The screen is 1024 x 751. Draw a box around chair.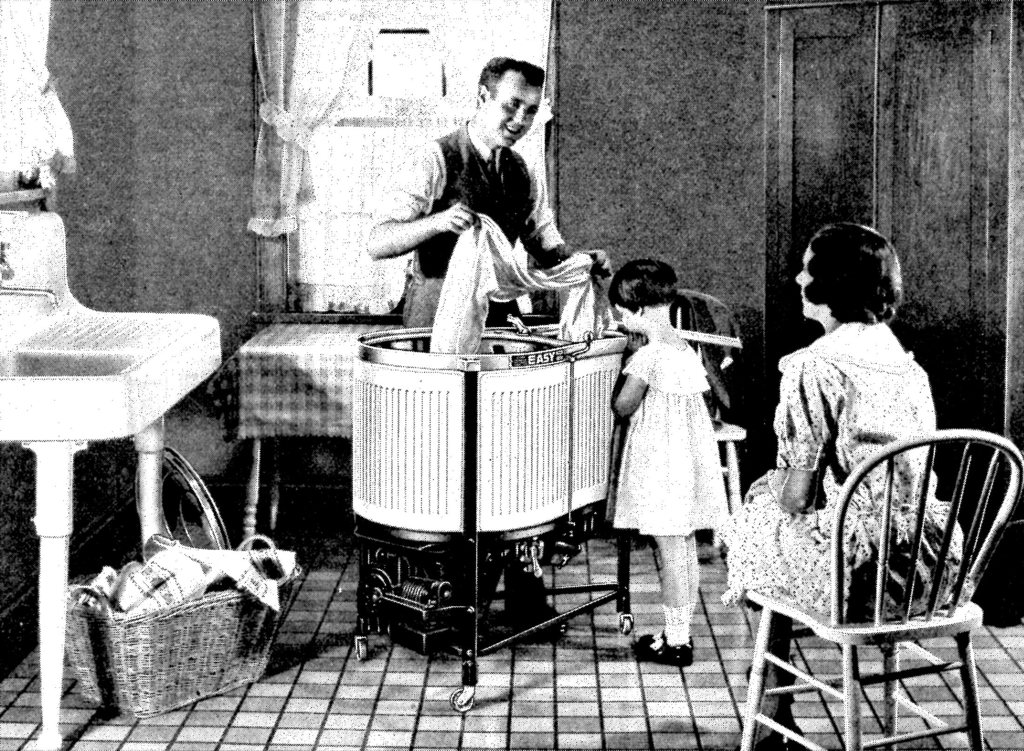
crop(771, 424, 1008, 743).
